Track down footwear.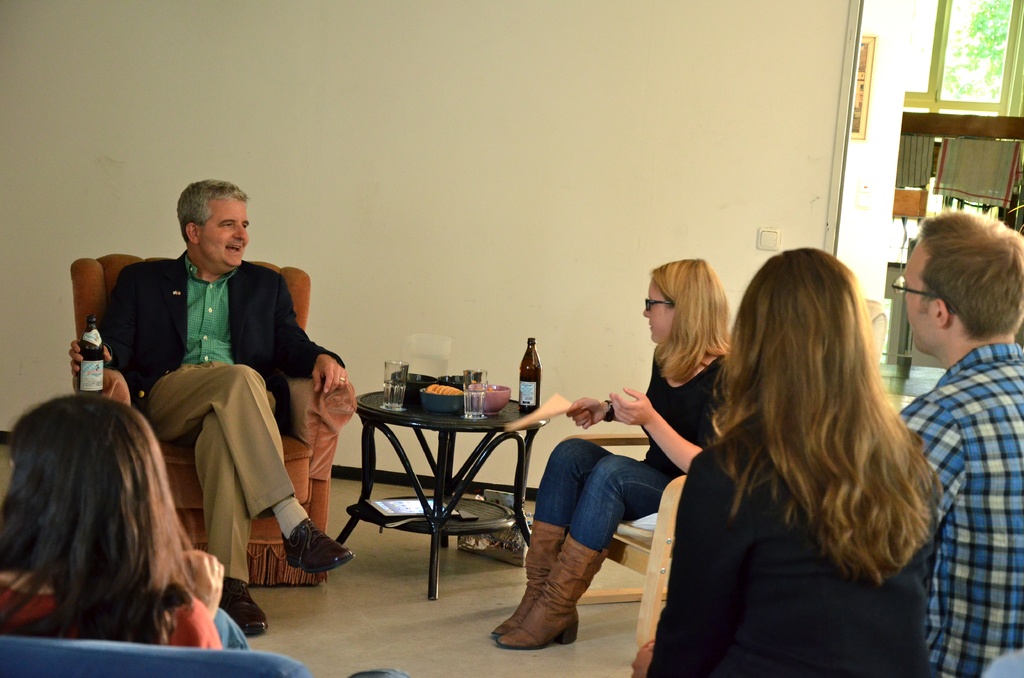
Tracked to 220:578:268:636.
